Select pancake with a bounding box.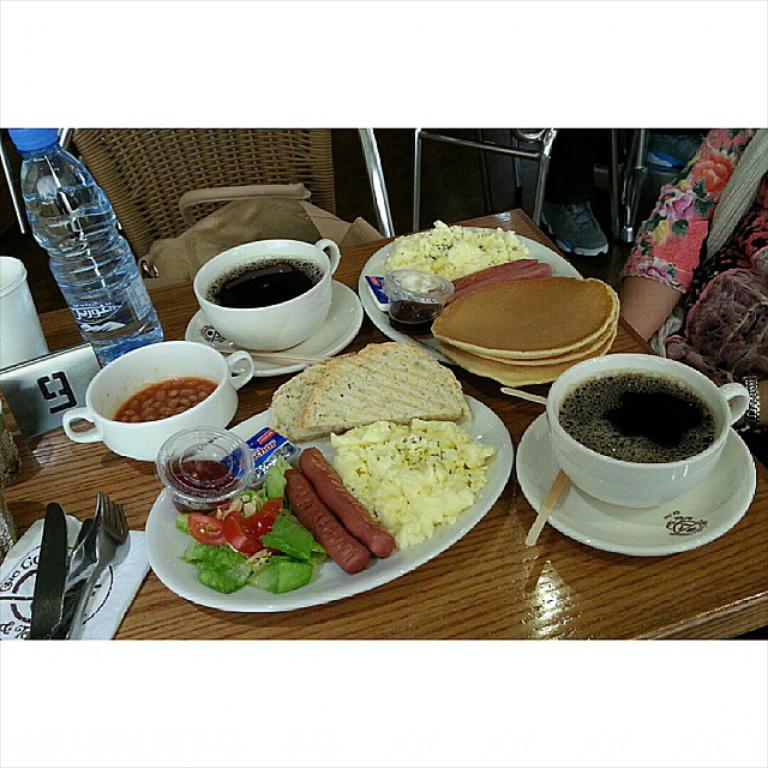
431,251,619,383.
